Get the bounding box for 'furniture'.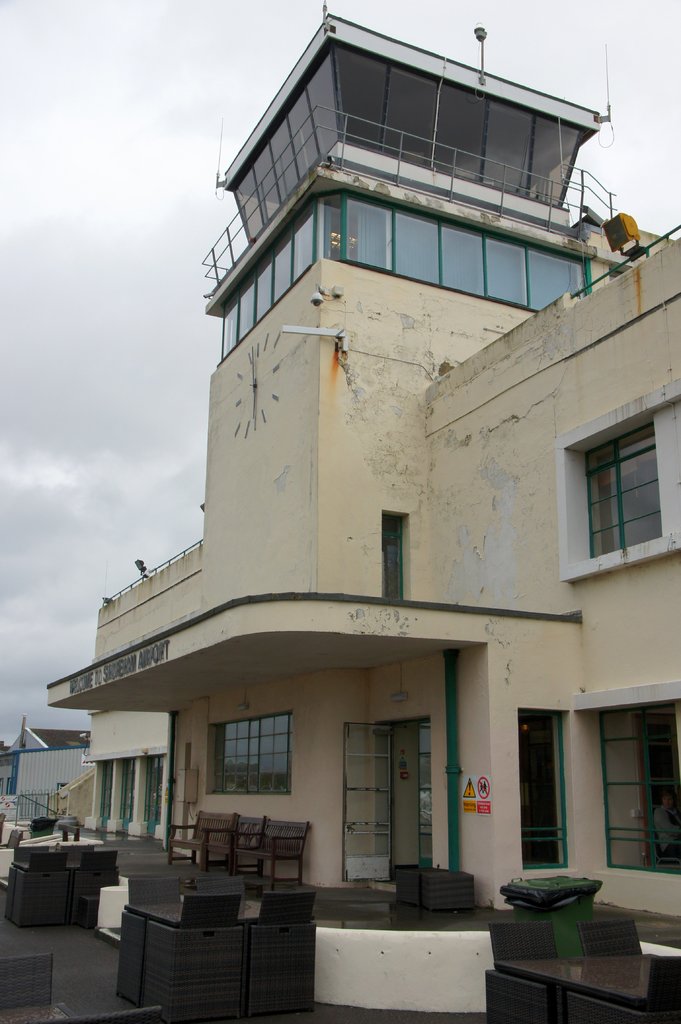
(234,820,310,892).
